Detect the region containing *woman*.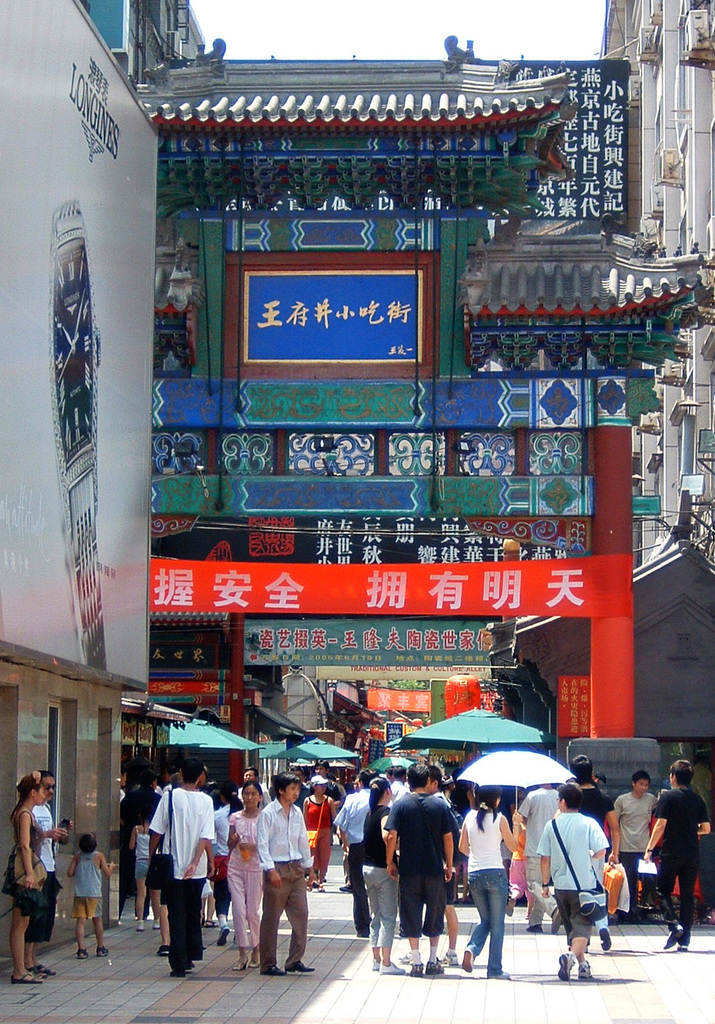
(299, 773, 341, 894).
